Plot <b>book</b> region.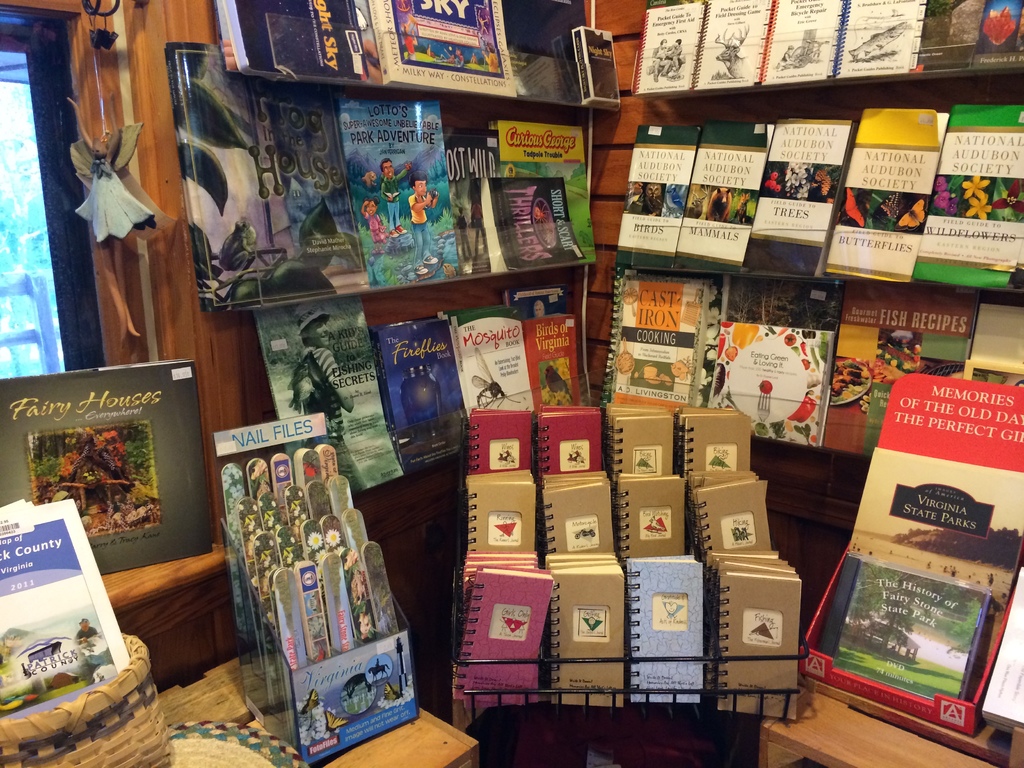
Plotted at select_region(743, 114, 847, 294).
